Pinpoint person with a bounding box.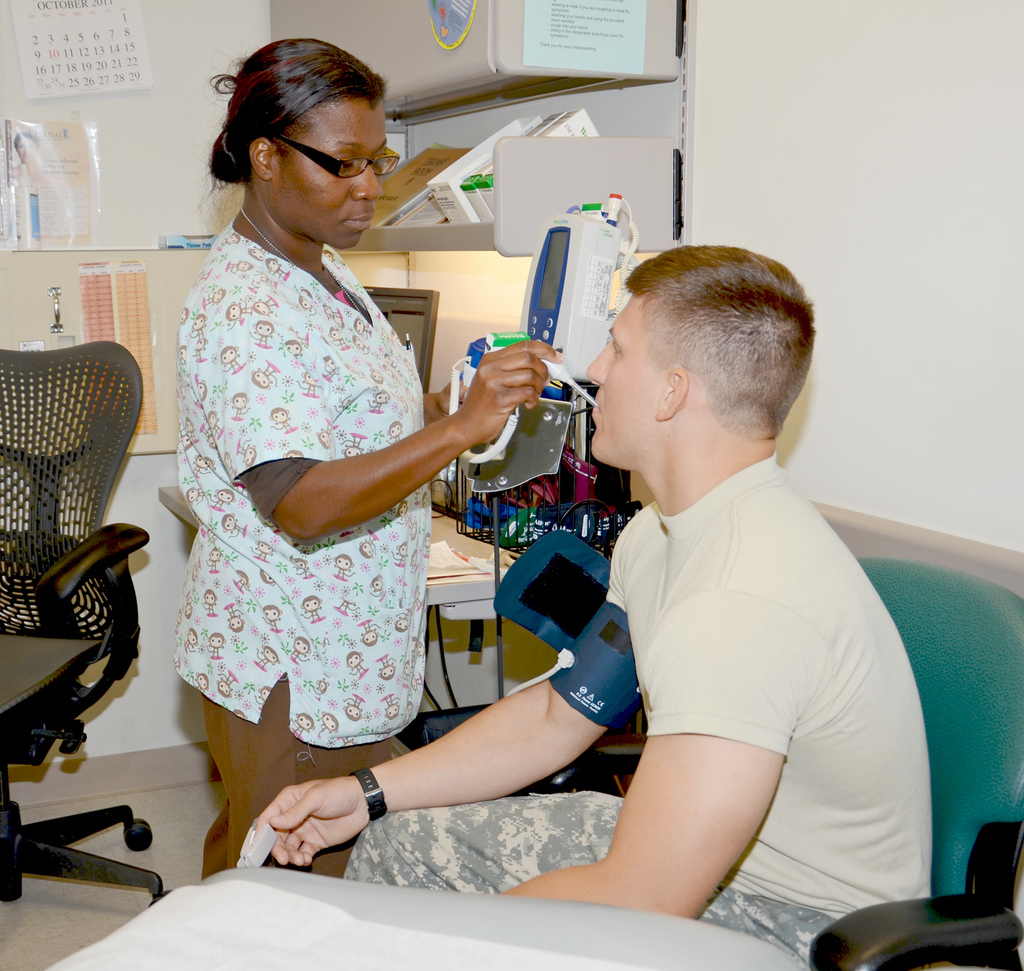
[left=162, top=31, right=566, bottom=885].
